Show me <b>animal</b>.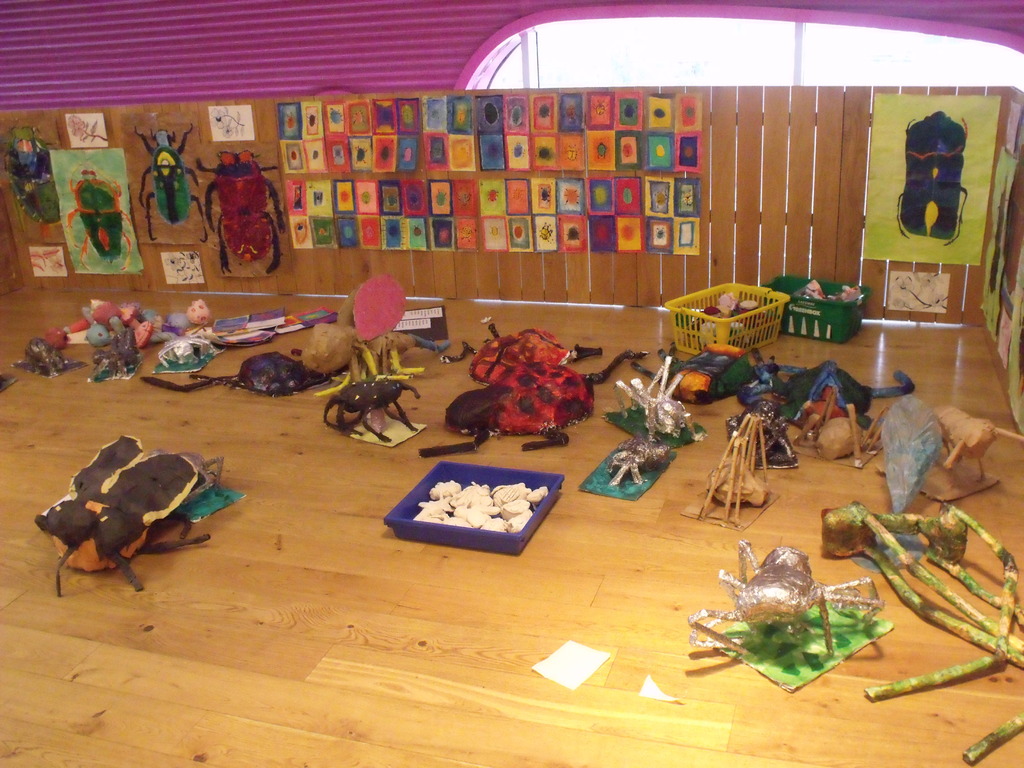
<b>animal</b> is here: {"x1": 138, "y1": 121, "x2": 207, "y2": 244}.
